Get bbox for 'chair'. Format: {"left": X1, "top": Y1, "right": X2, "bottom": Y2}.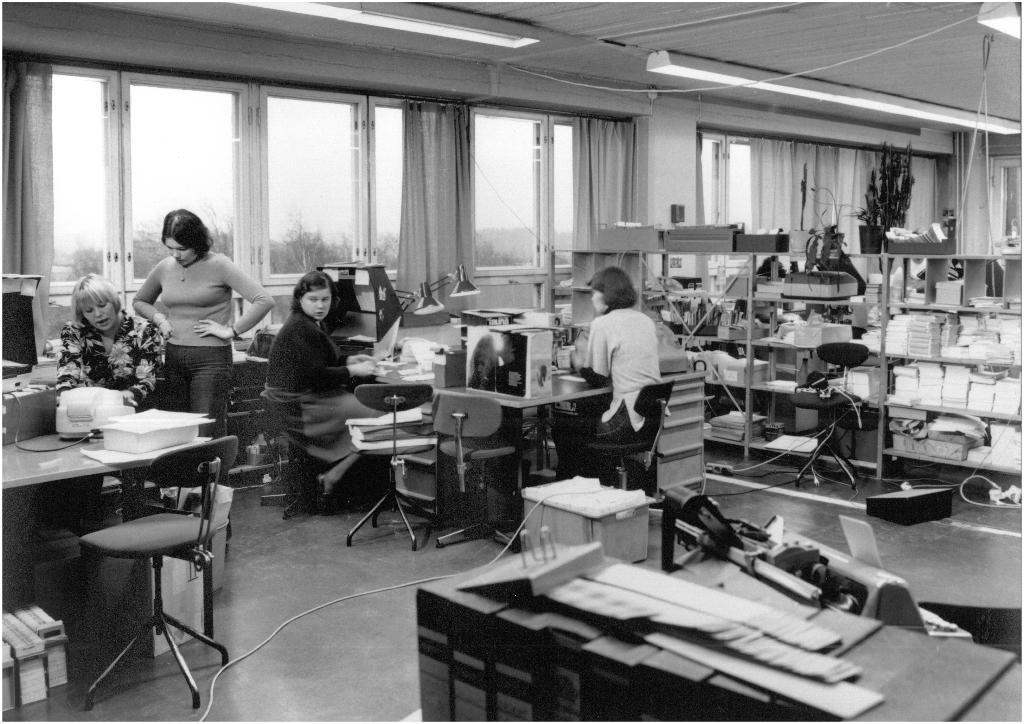
{"left": 35, "top": 394, "right": 218, "bottom": 721}.
